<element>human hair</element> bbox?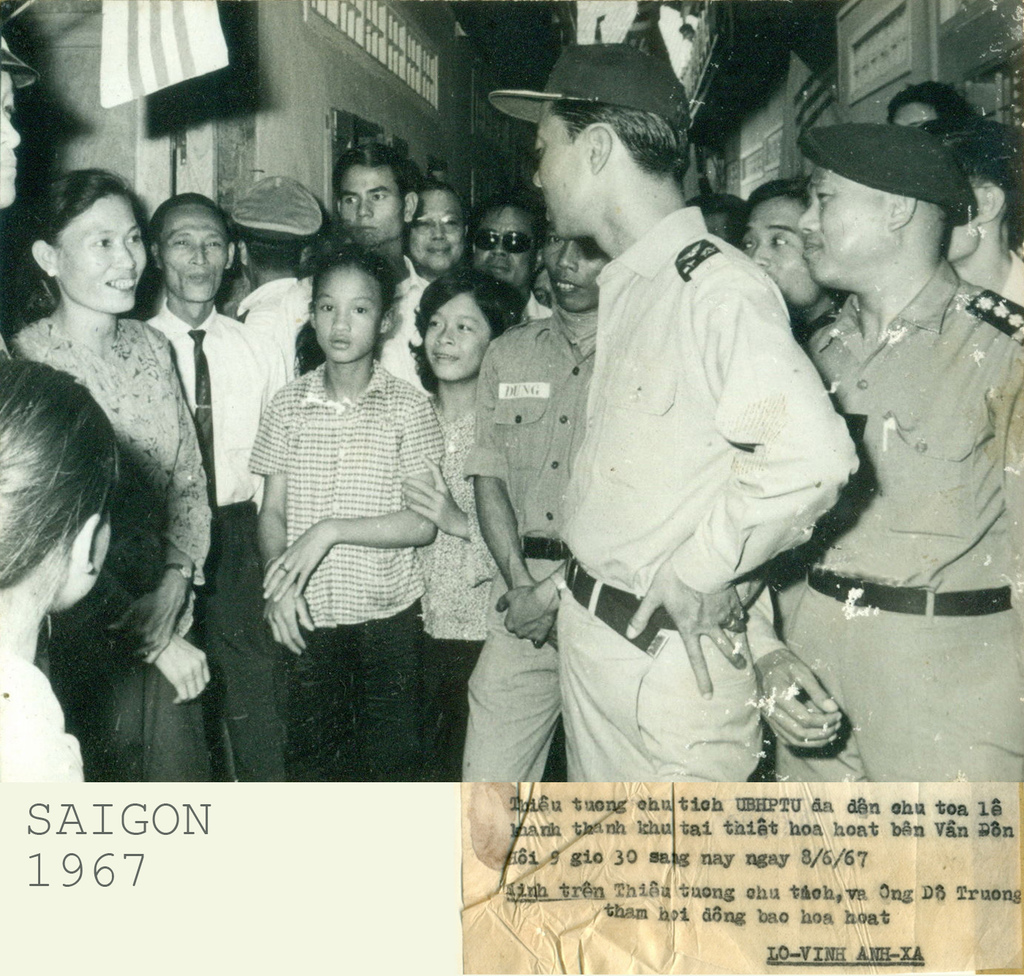
select_region(150, 189, 219, 246)
